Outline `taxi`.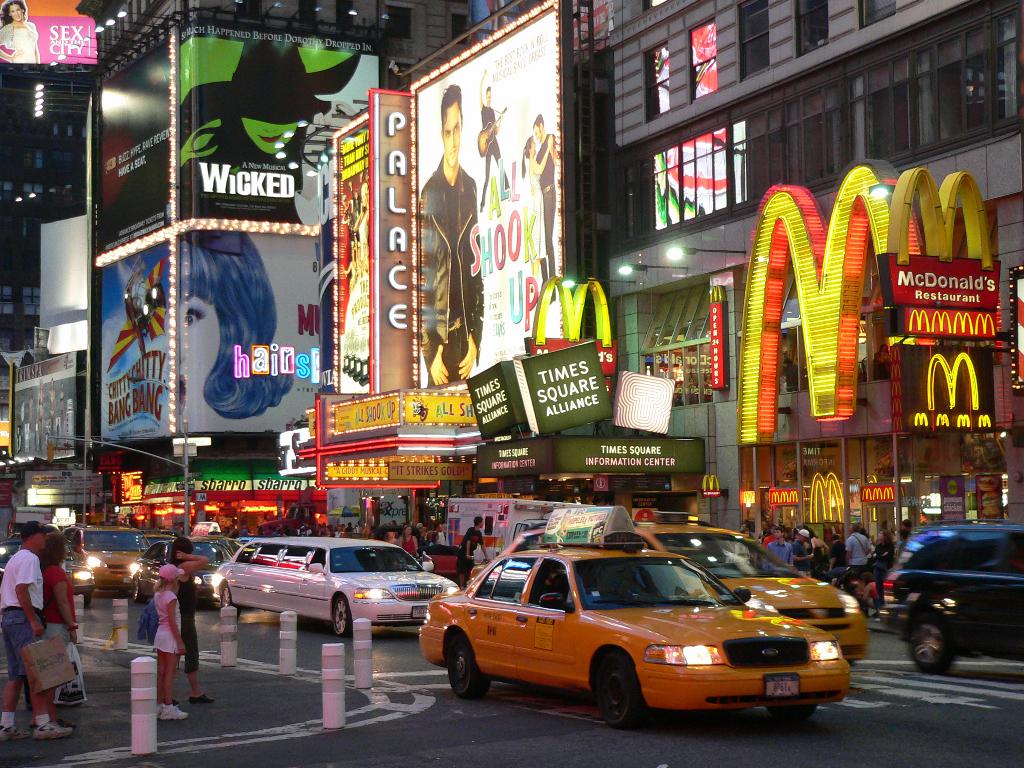
Outline: bbox(629, 509, 874, 665).
